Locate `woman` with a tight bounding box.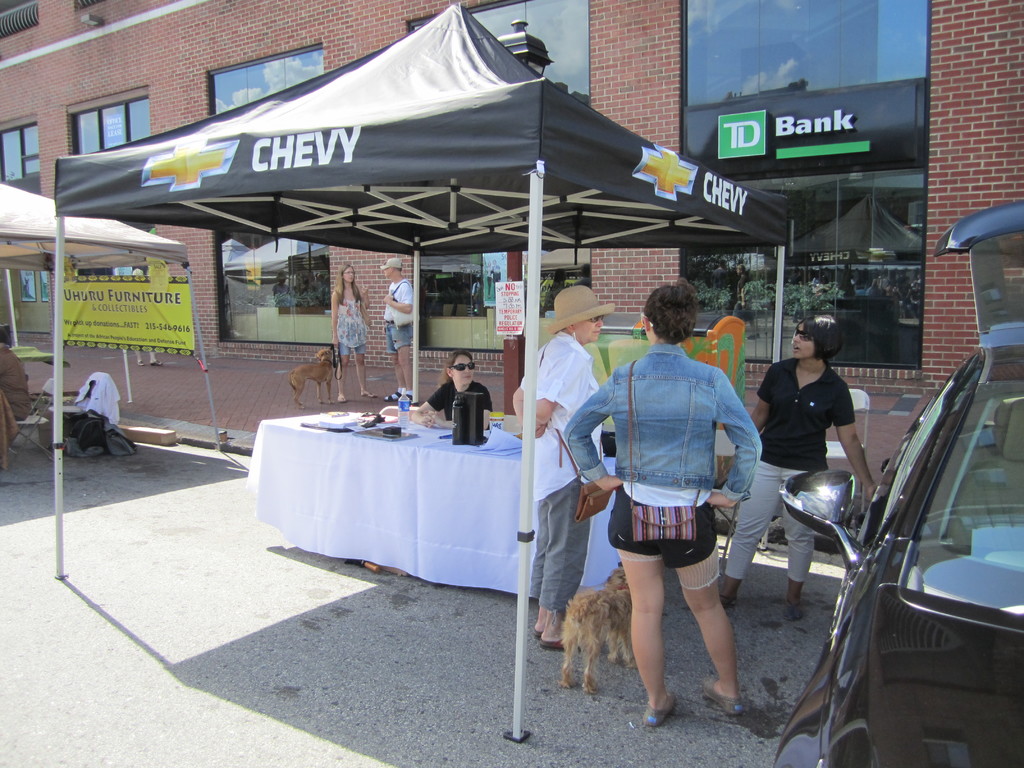
x1=329 y1=262 x2=380 y2=406.
